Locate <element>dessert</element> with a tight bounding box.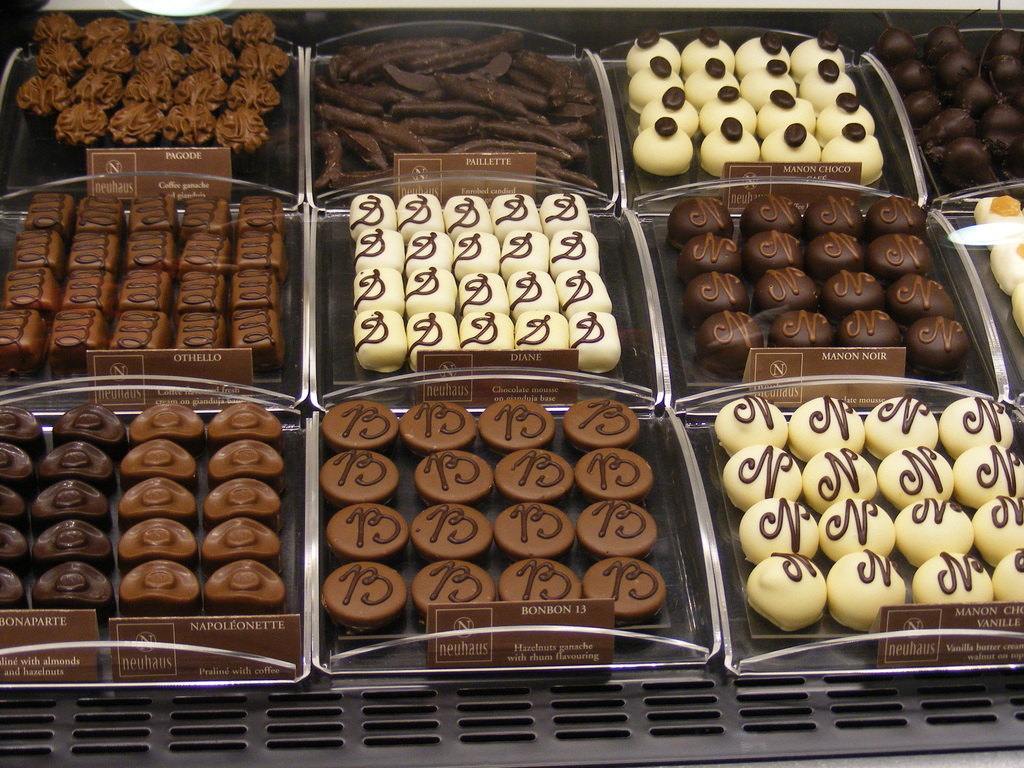
<bbox>744, 493, 819, 556</bbox>.
